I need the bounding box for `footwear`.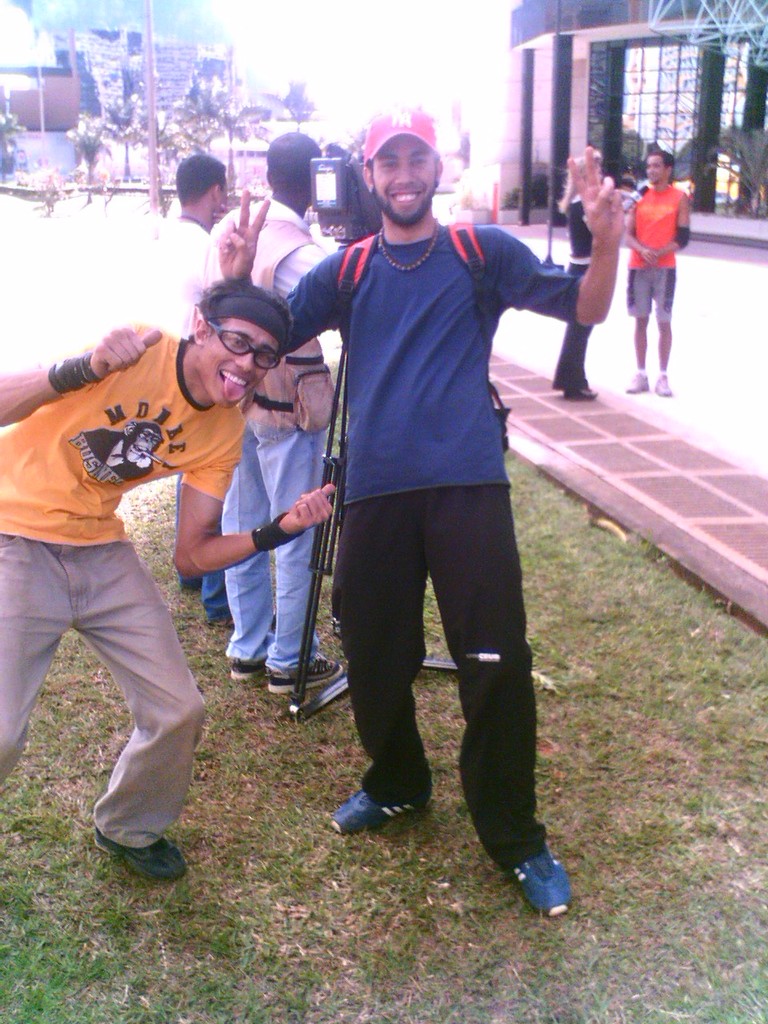
Here it is: (x1=185, y1=575, x2=205, y2=590).
